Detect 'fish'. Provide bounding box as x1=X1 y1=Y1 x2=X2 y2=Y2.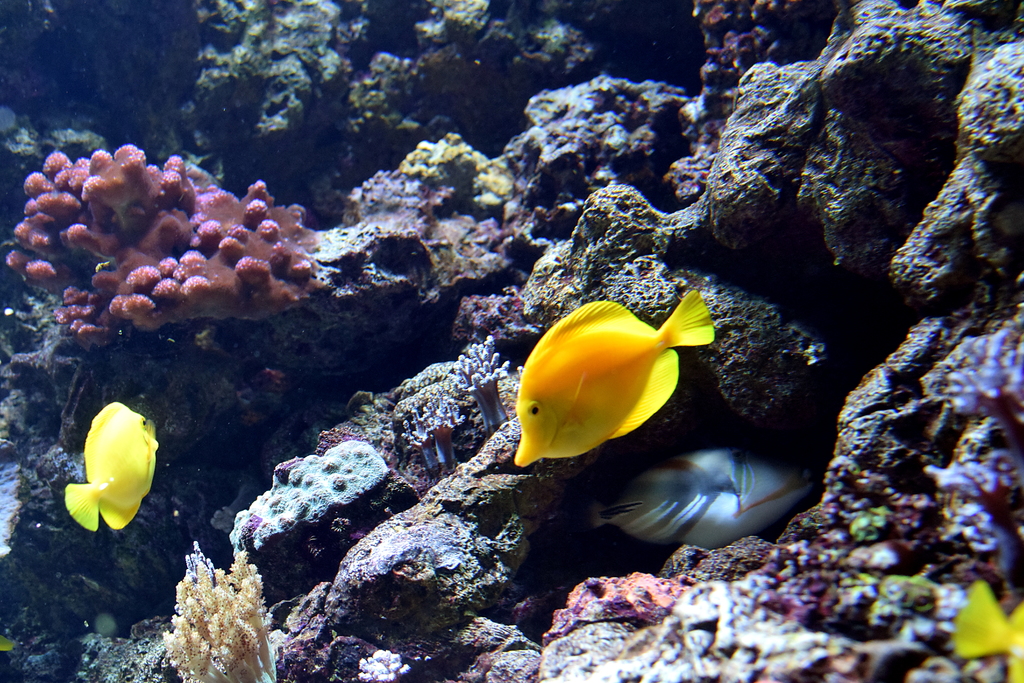
x1=595 y1=434 x2=820 y2=547.
